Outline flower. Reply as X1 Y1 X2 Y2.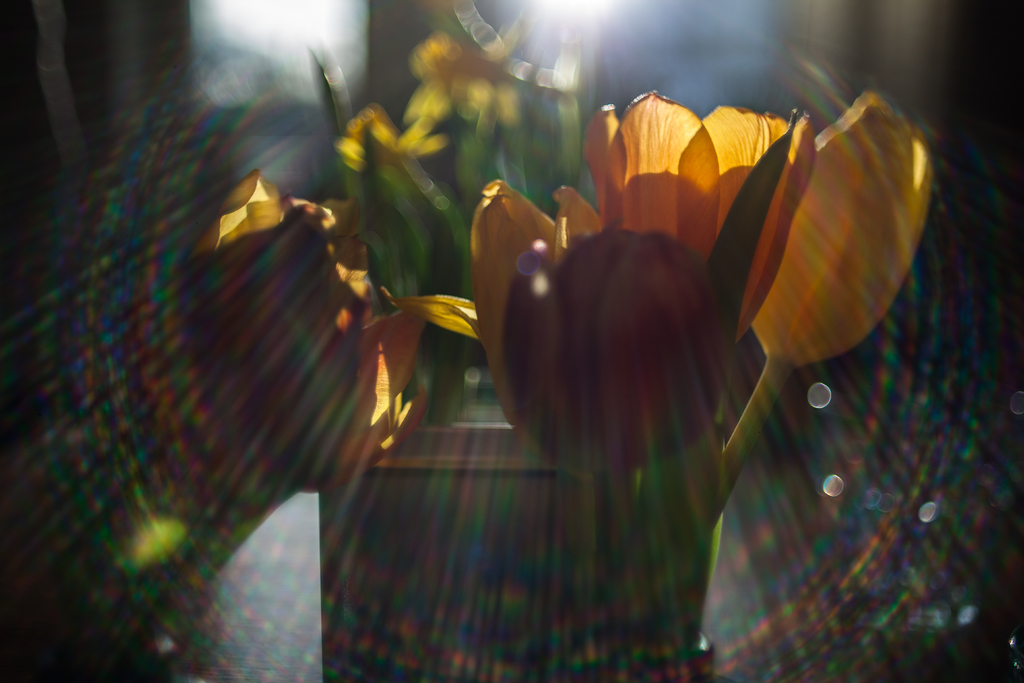
331 95 456 161.
